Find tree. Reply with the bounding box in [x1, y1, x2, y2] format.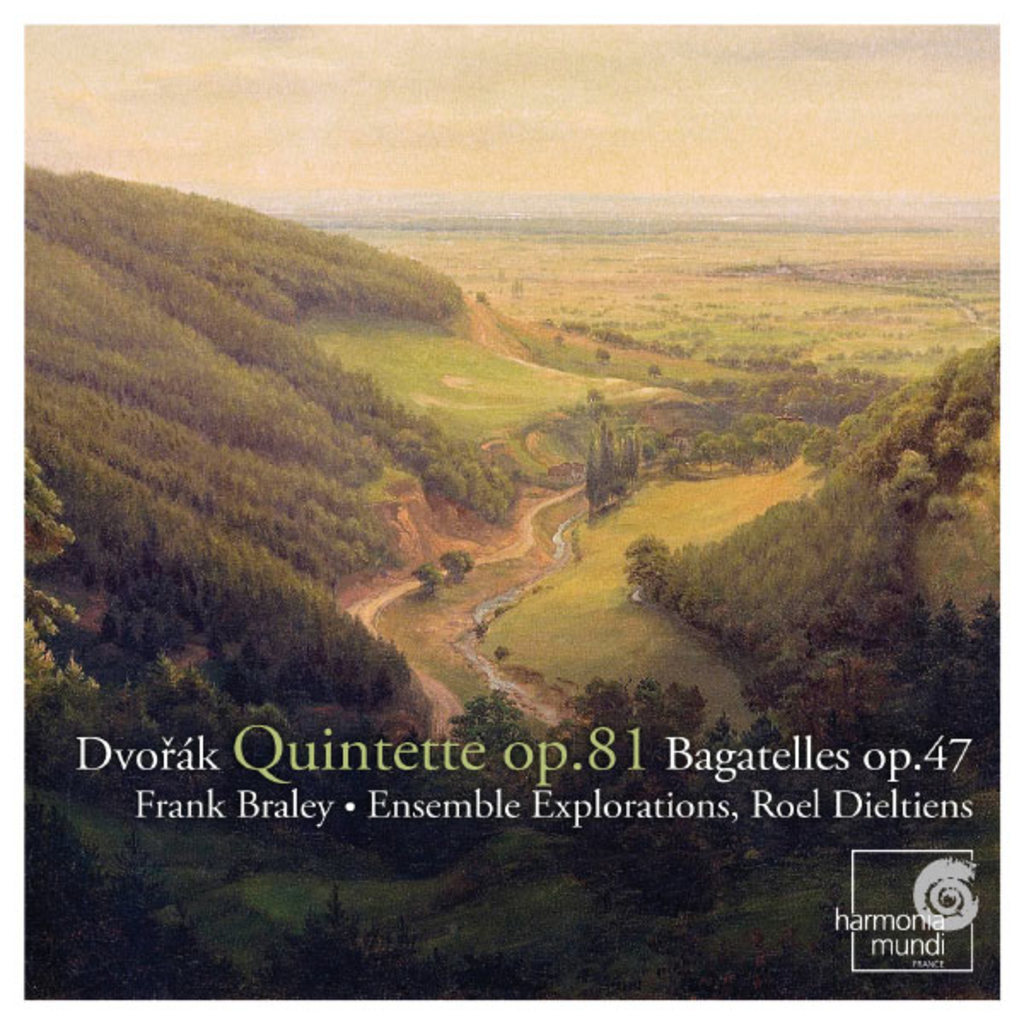
[587, 415, 643, 522].
